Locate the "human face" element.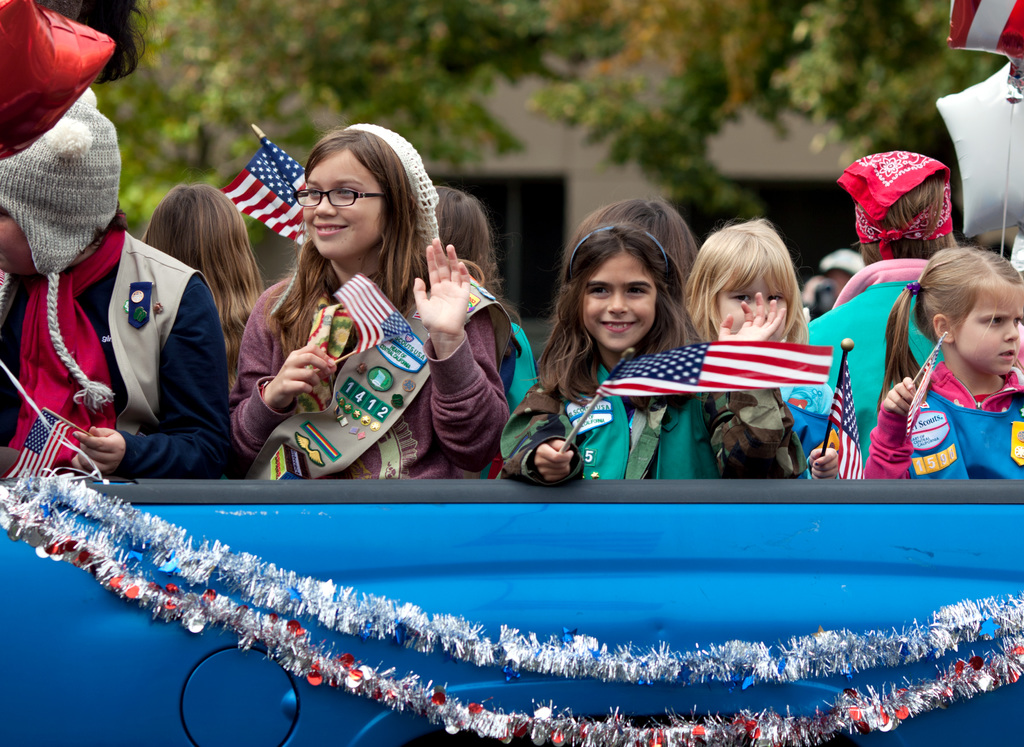
Element bbox: pyautogui.locateOnScreen(298, 149, 386, 267).
